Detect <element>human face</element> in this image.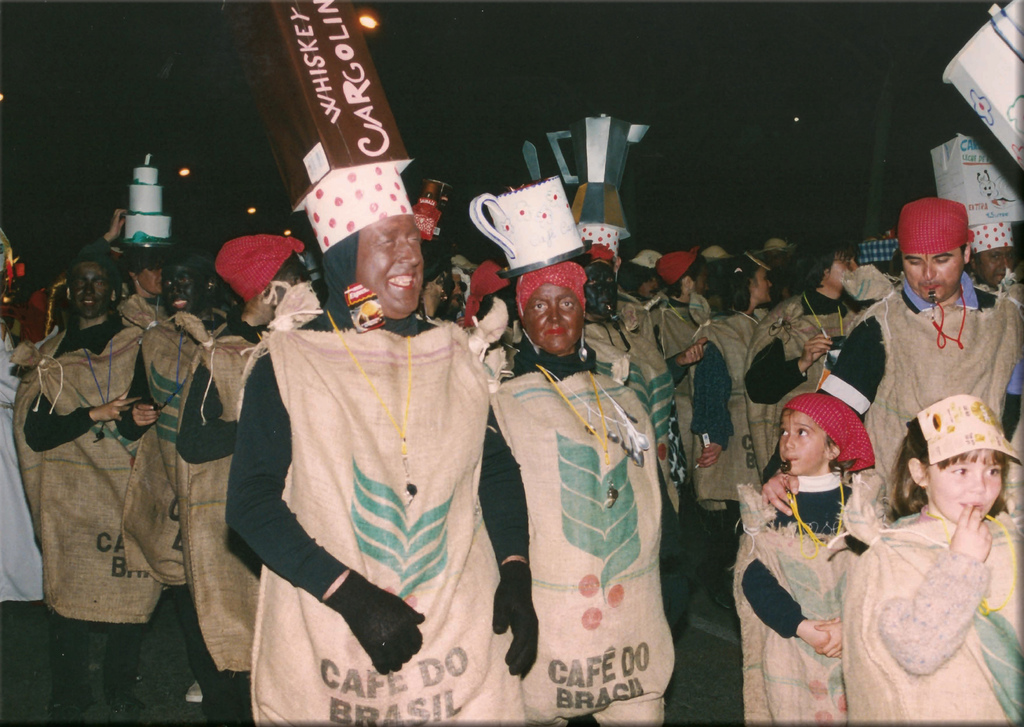
Detection: [524, 282, 585, 356].
